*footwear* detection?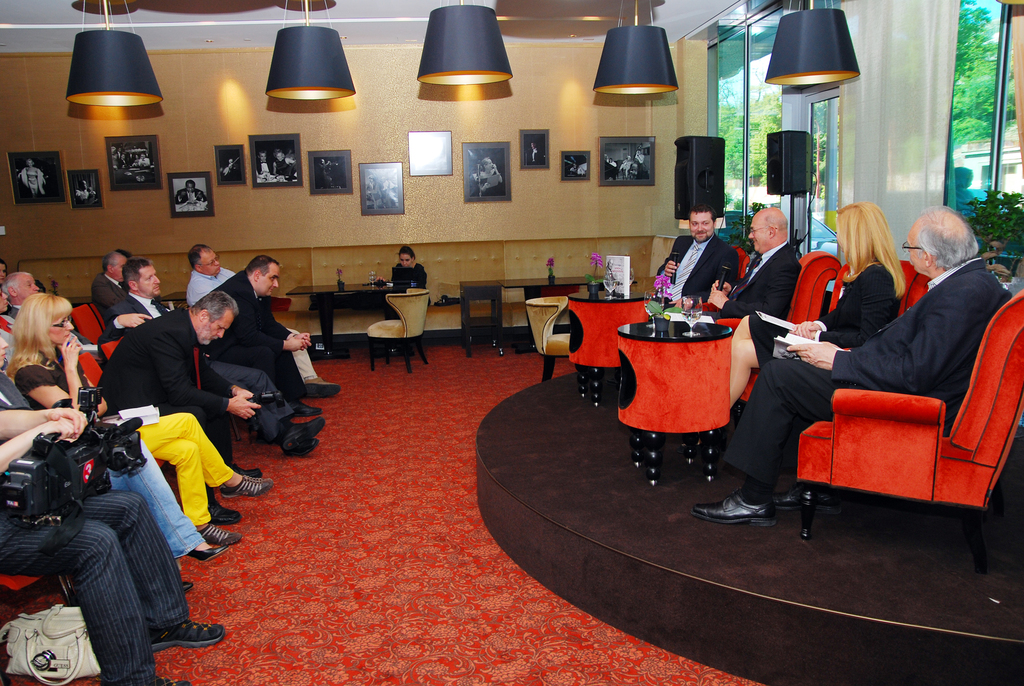
x1=146, y1=675, x2=193, y2=685
